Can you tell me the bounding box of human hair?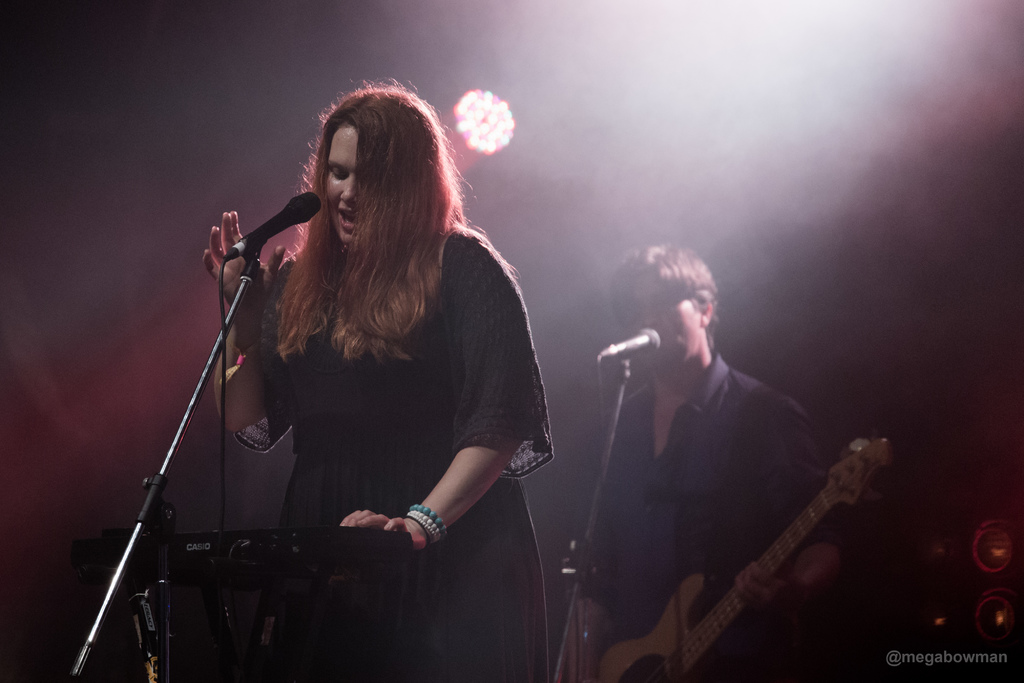
[258,86,476,375].
